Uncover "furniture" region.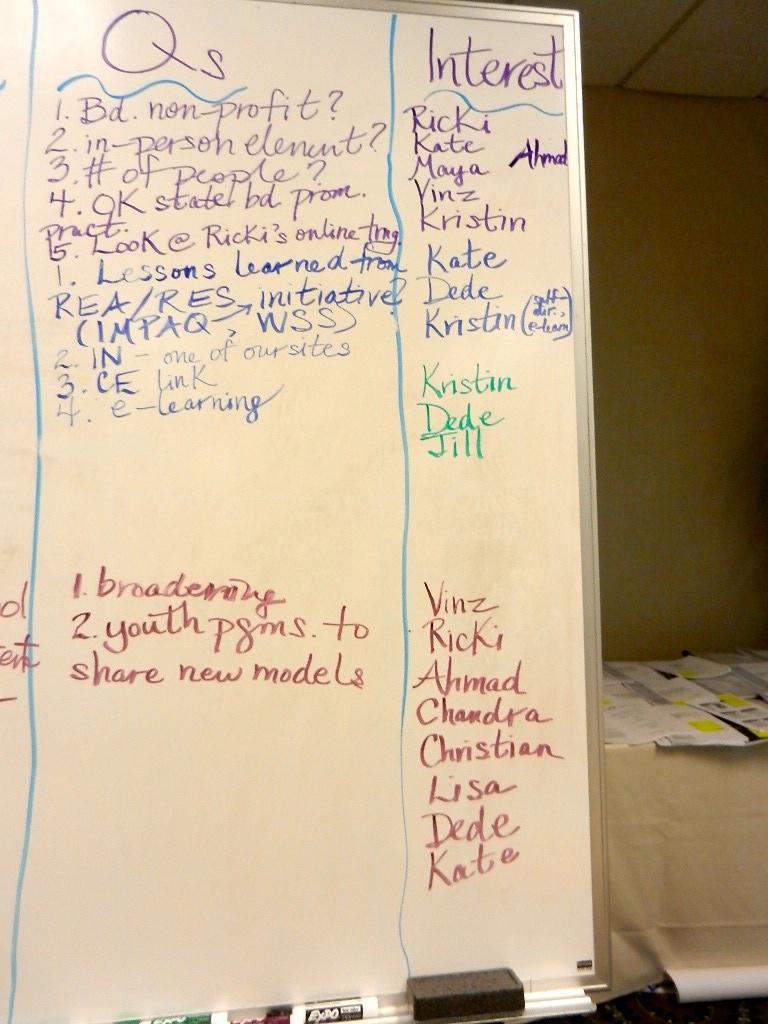
Uncovered: [589, 645, 767, 1000].
